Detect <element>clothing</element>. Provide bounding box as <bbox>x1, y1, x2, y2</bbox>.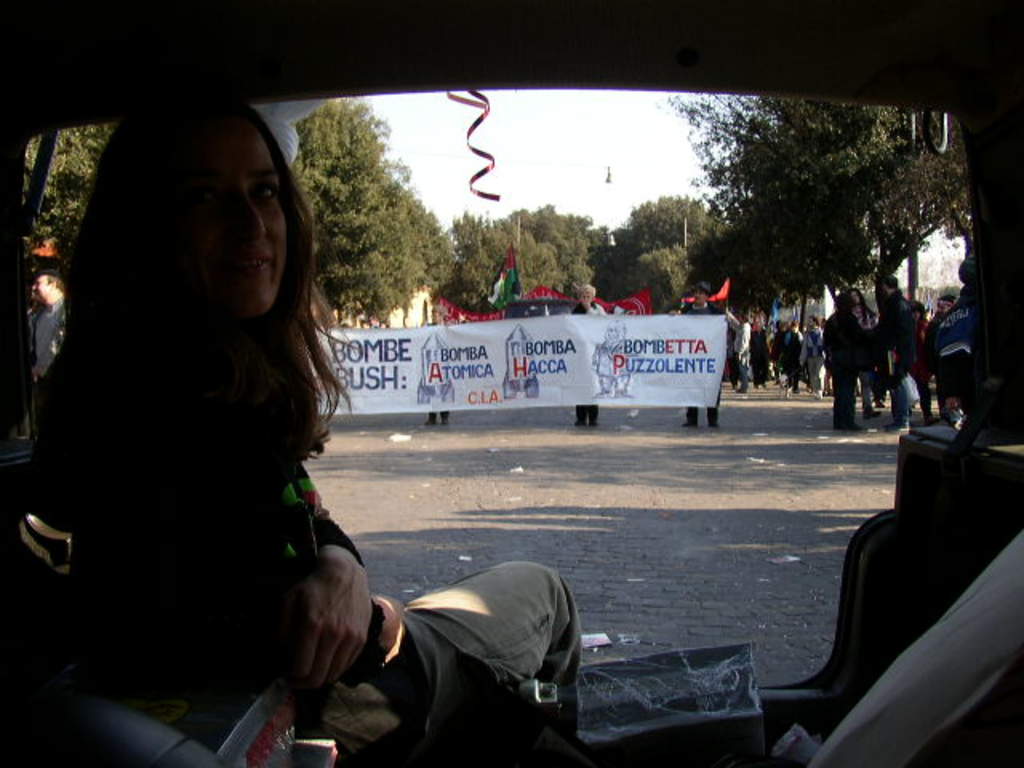
<bbox>875, 291, 925, 419</bbox>.
